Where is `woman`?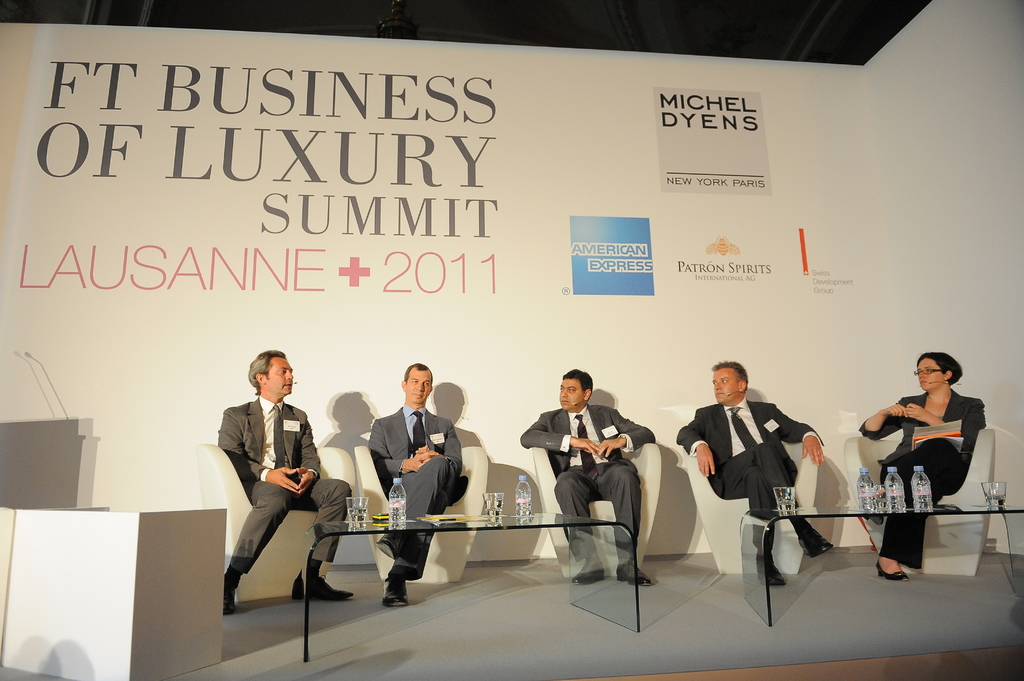
left=867, top=347, right=992, bottom=549.
